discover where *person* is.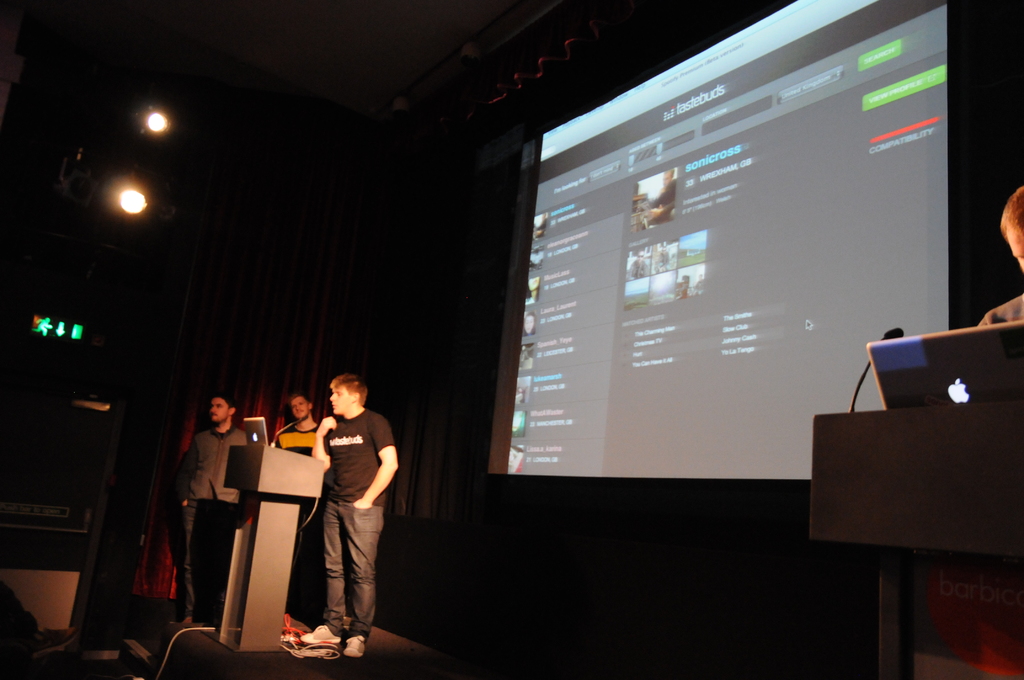
Discovered at <box>172,392,252,627</box>.
